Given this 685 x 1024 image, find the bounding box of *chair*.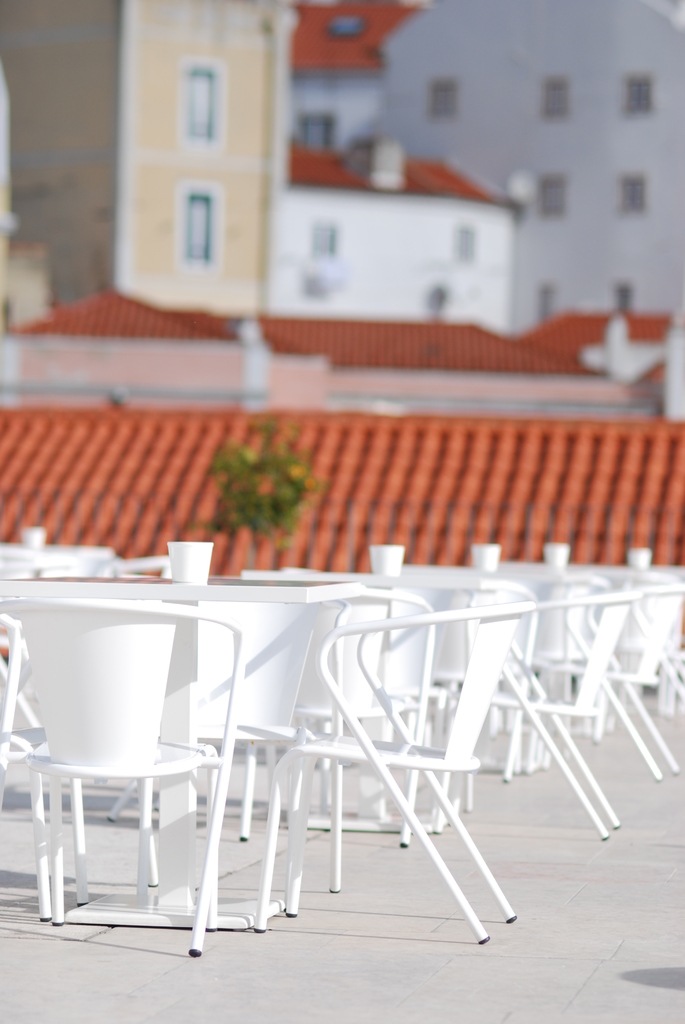
bbox=(19, 623, 238, 957).
